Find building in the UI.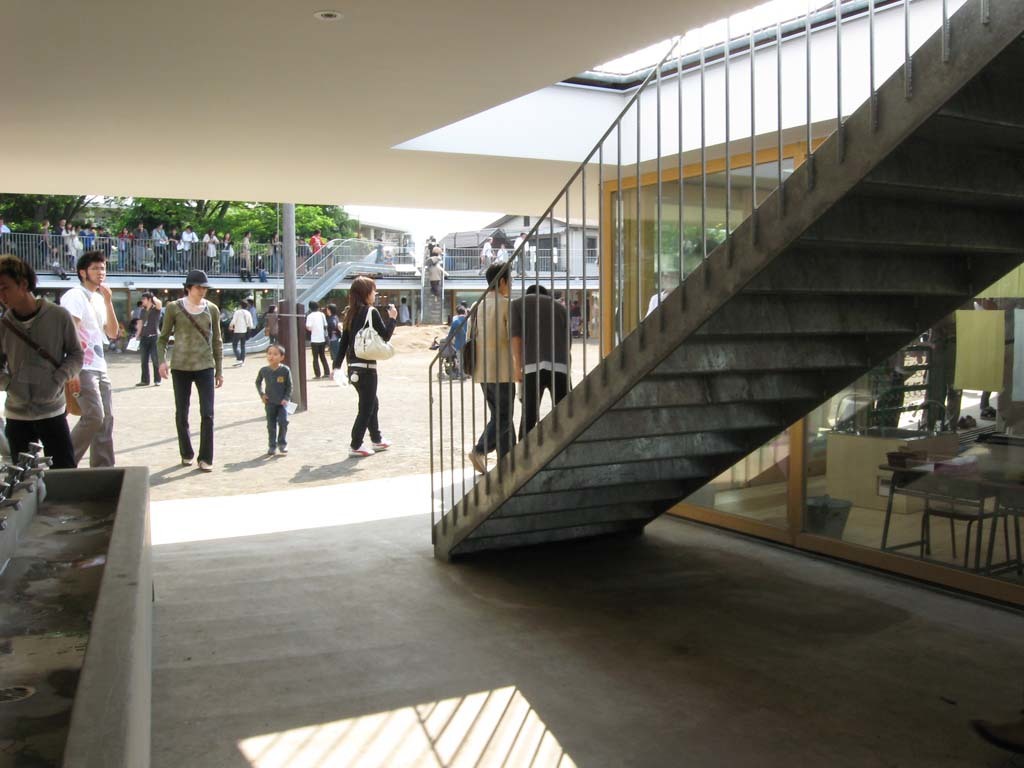
UI element at left=435, top=213, right=601, bottom=304.
